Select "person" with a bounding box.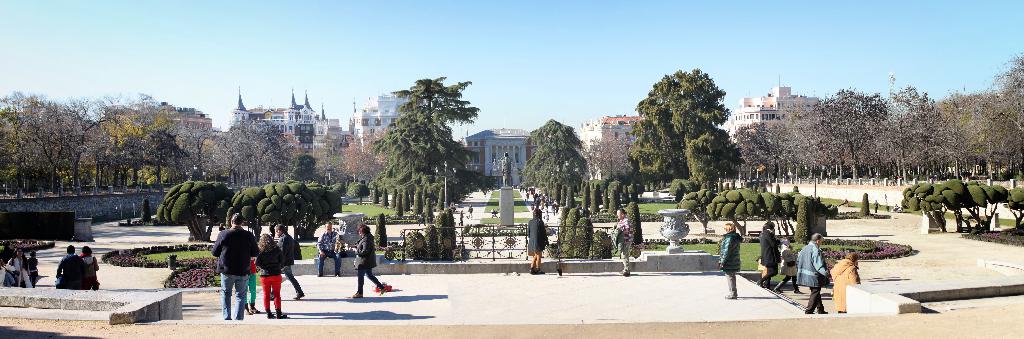
l=241, t=239, r=266, b=317.
